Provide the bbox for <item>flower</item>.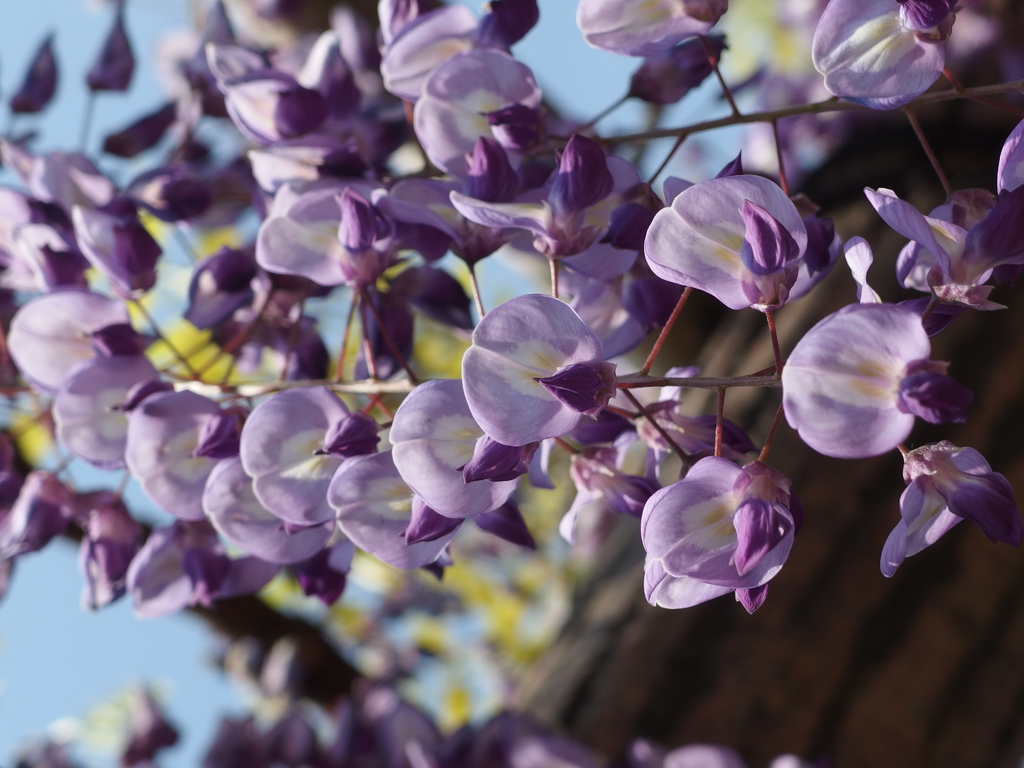
Rect(888, 442, 1006, 587).
